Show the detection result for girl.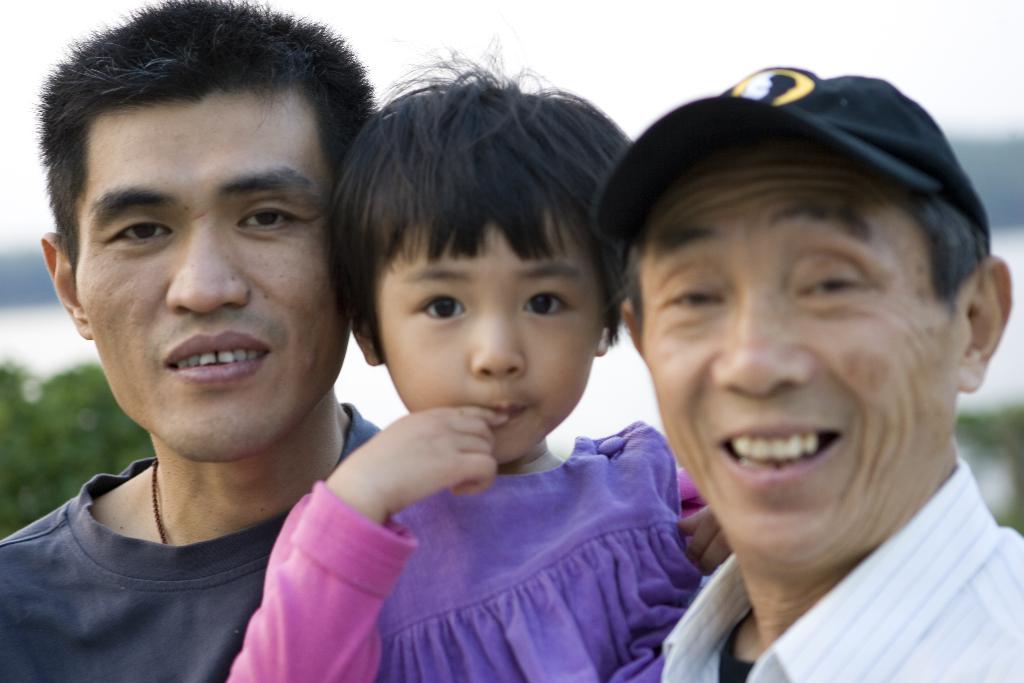
(220,29,744,682).
